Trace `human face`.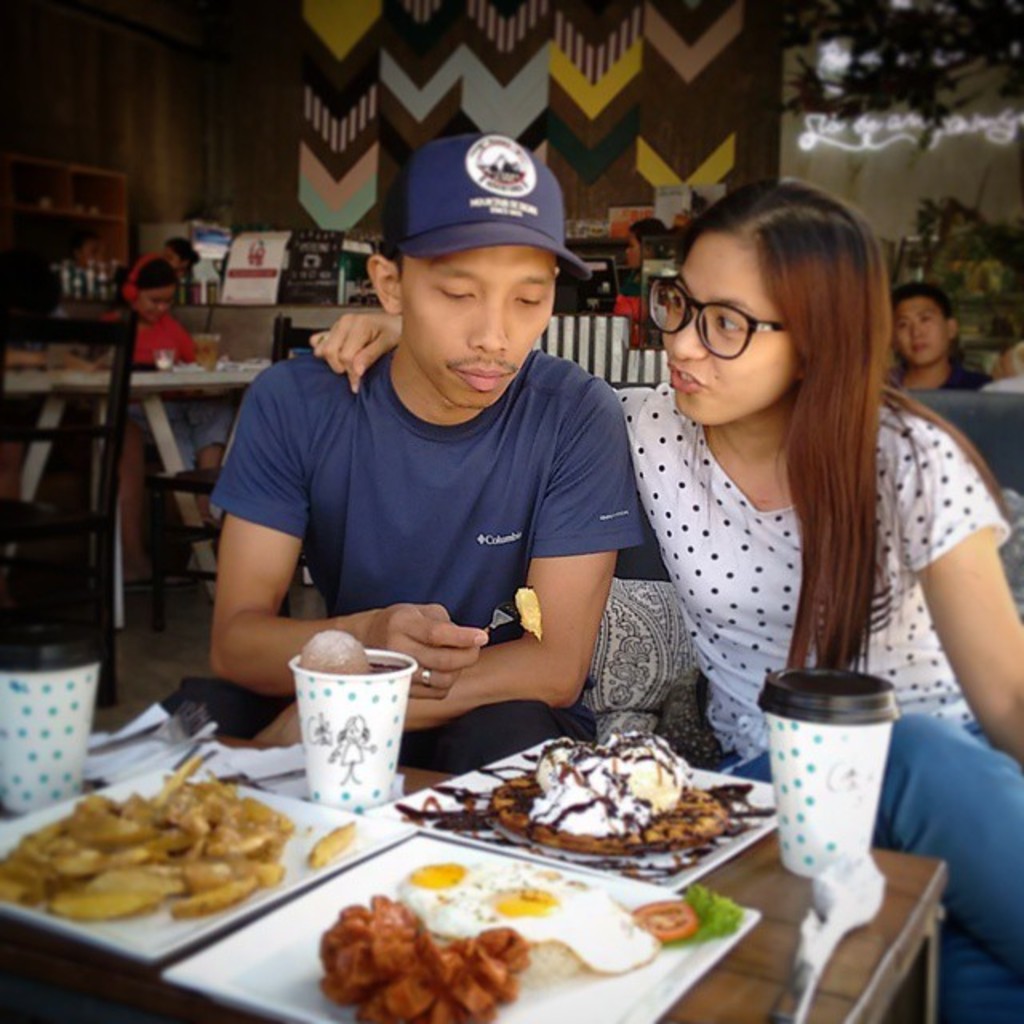
Traced to pyautogui.locateOnScreen(402, 245, 555, 416).
